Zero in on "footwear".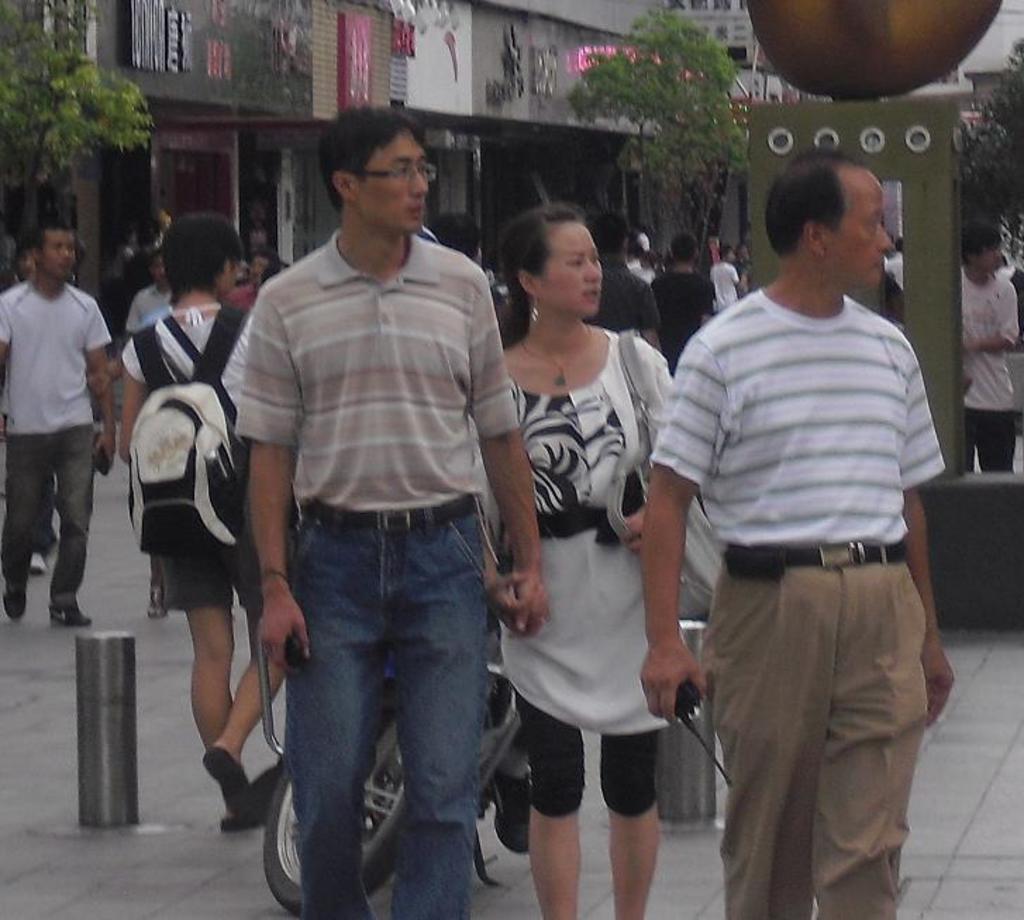
Zeroed in: 200,742,251,812.
